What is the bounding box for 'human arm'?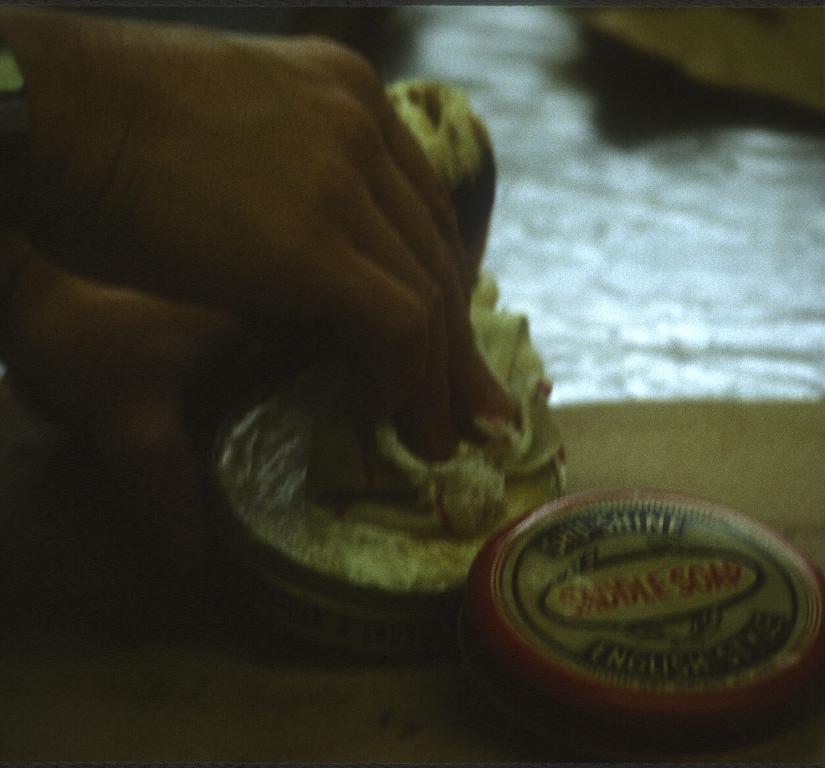
0 8 505 463.
